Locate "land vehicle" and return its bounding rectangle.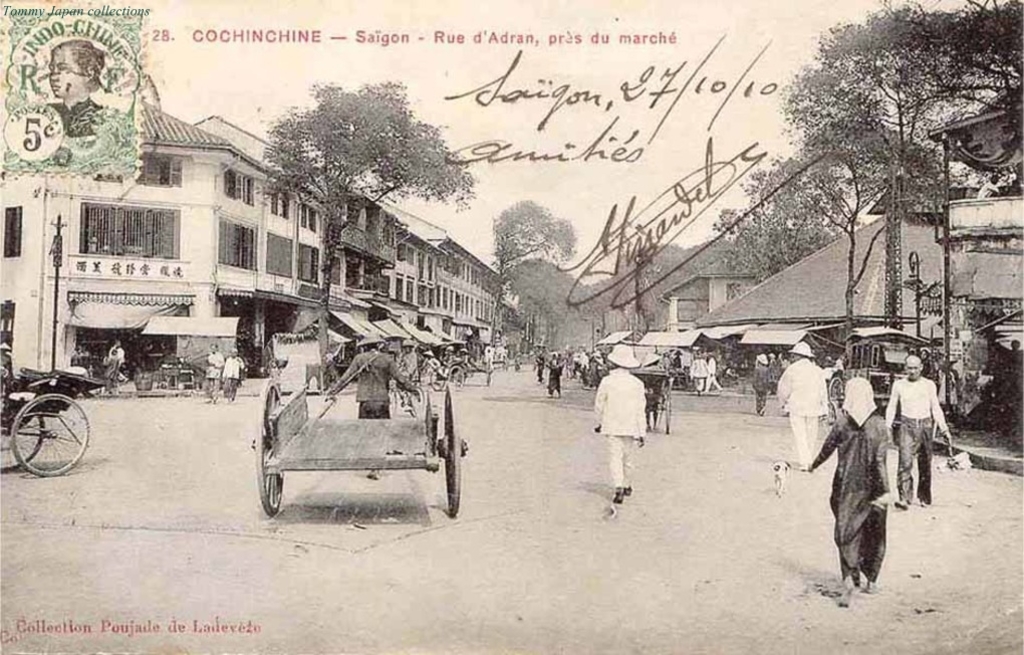
x1=0 y1=369 x2=106 y2=478.
